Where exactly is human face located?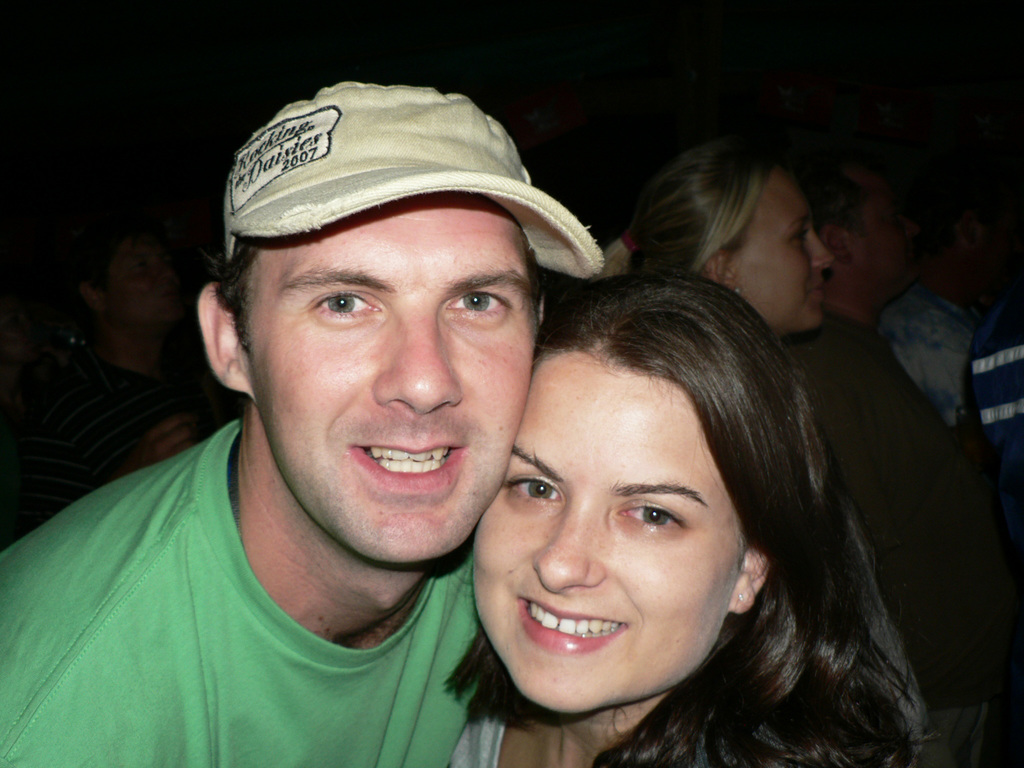
Its bounding box is [465, 356, 750, 712].
